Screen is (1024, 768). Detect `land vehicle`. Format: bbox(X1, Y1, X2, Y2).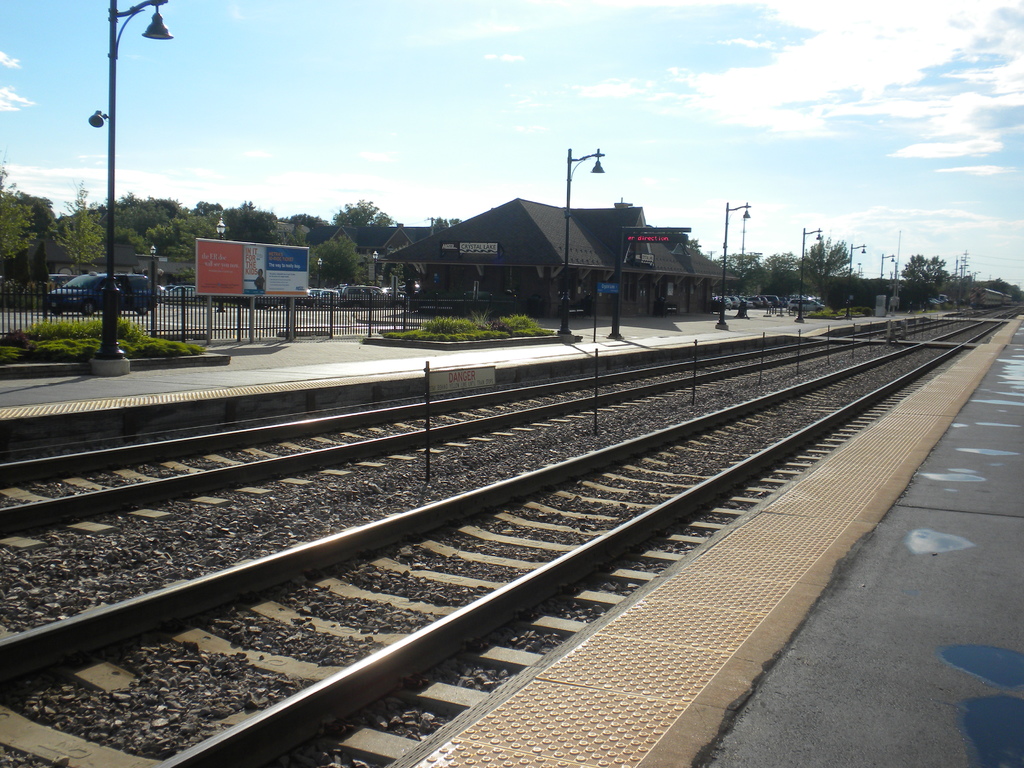
bbox(785, 297, 826, 314).
